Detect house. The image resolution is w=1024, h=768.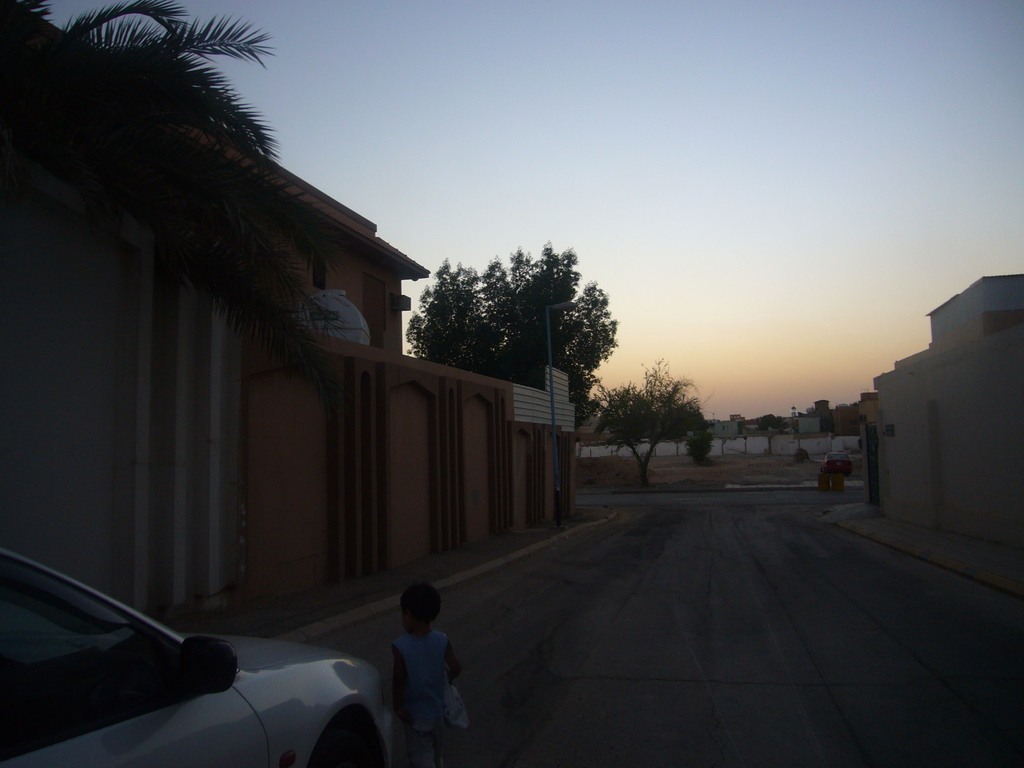
bbox(859, 254, 1011, 544).
